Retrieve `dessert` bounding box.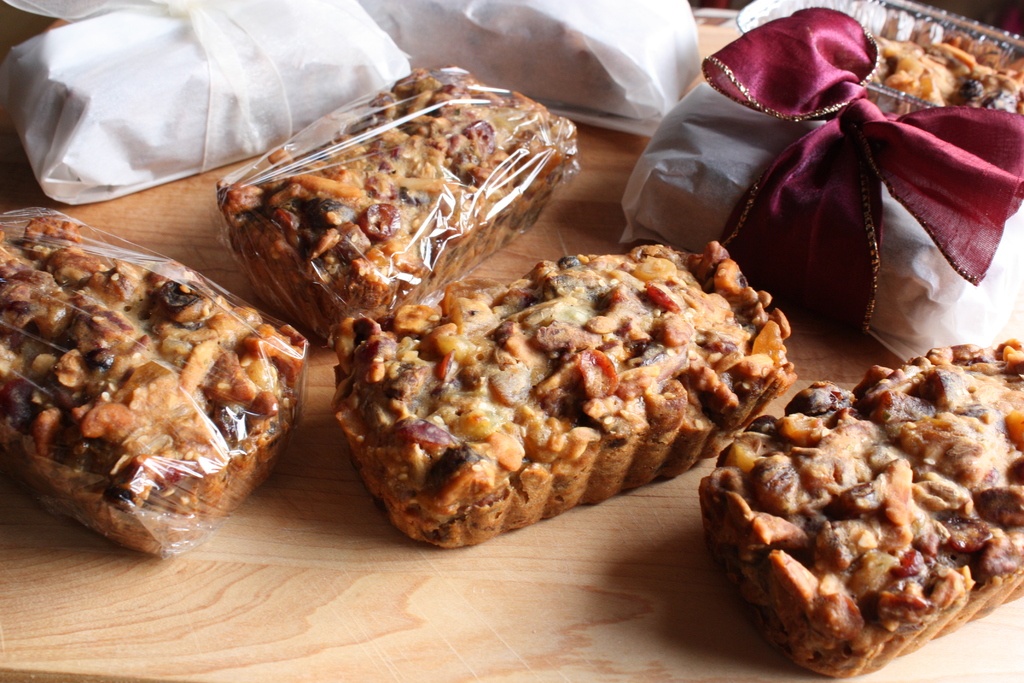
Bounding box: [left=343, top=242, right=792, bottom=544].
